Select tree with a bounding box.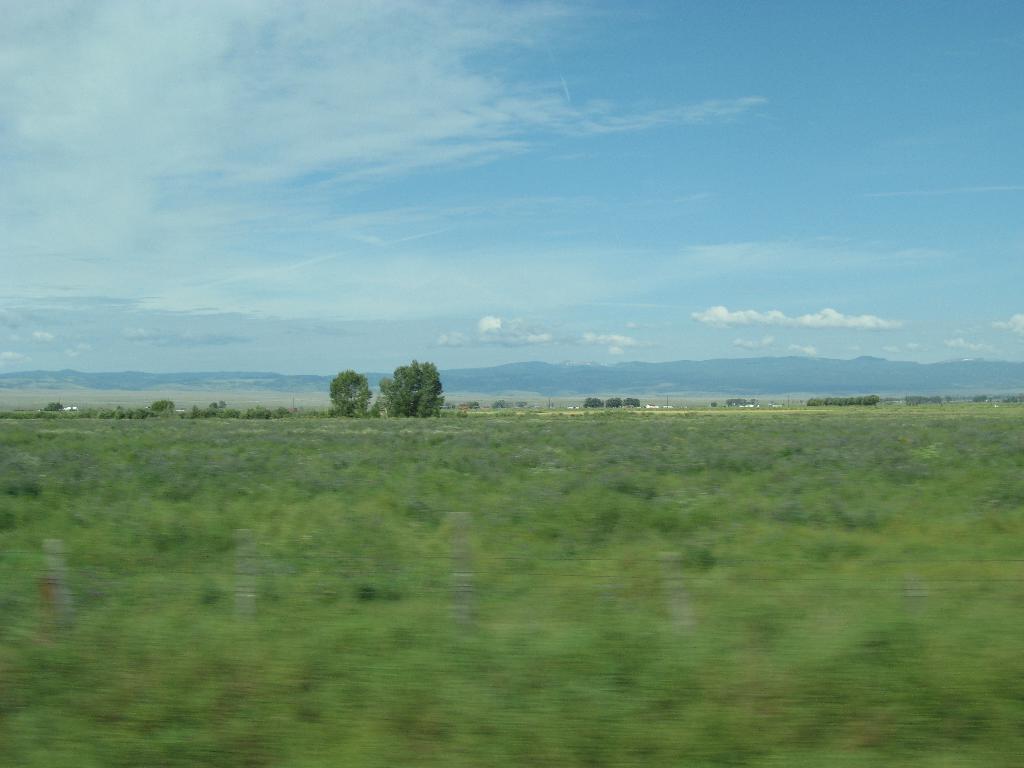
[726,397,758,406].
